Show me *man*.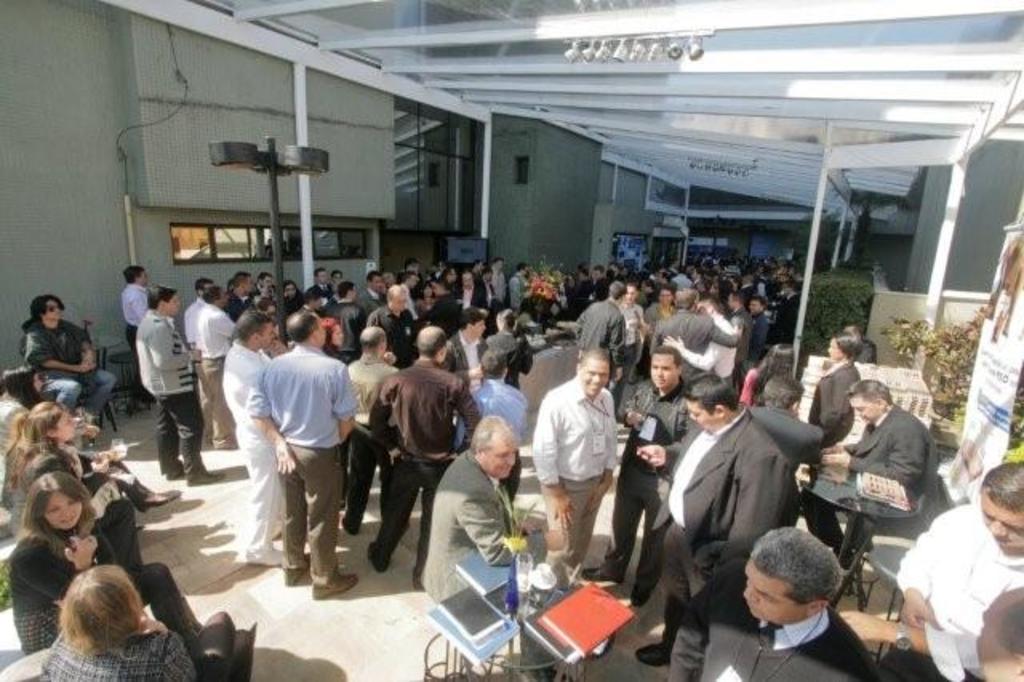
*man* is here: 576/343/702/608.
